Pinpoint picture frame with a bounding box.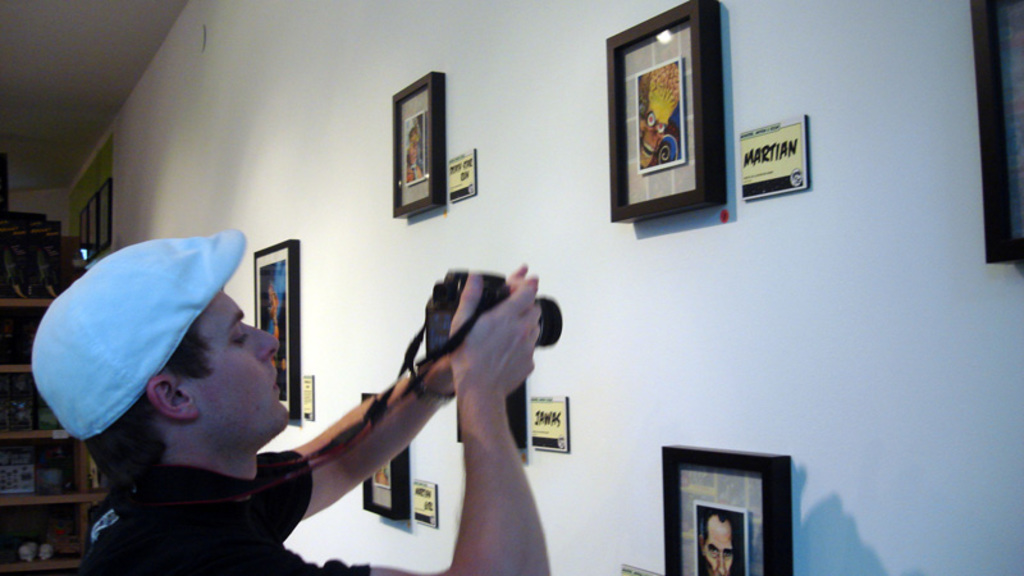
(390,73,443,218).
